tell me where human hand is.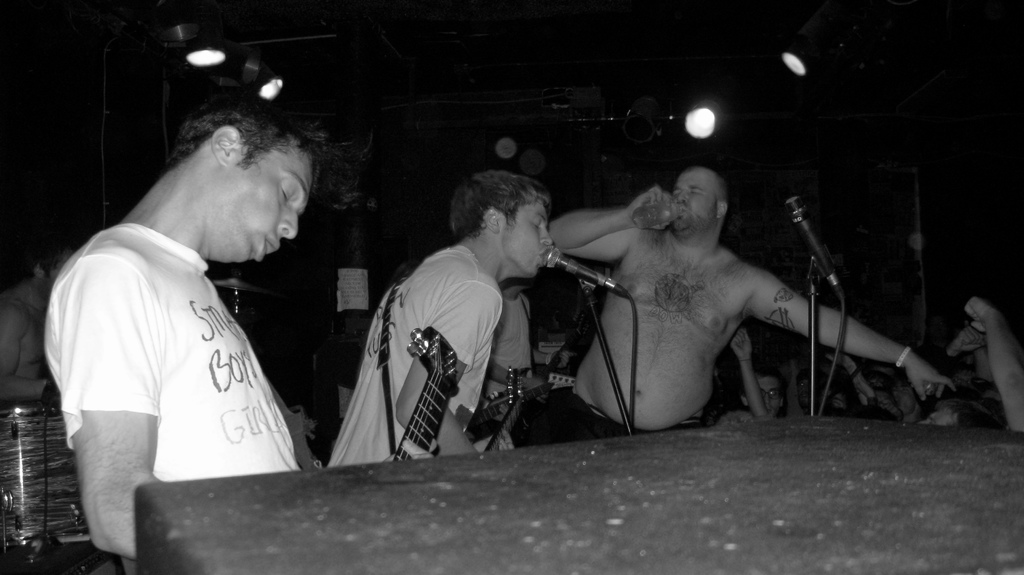
human hand is at <bbox>964, 291, 1007, 337</bbox>.
